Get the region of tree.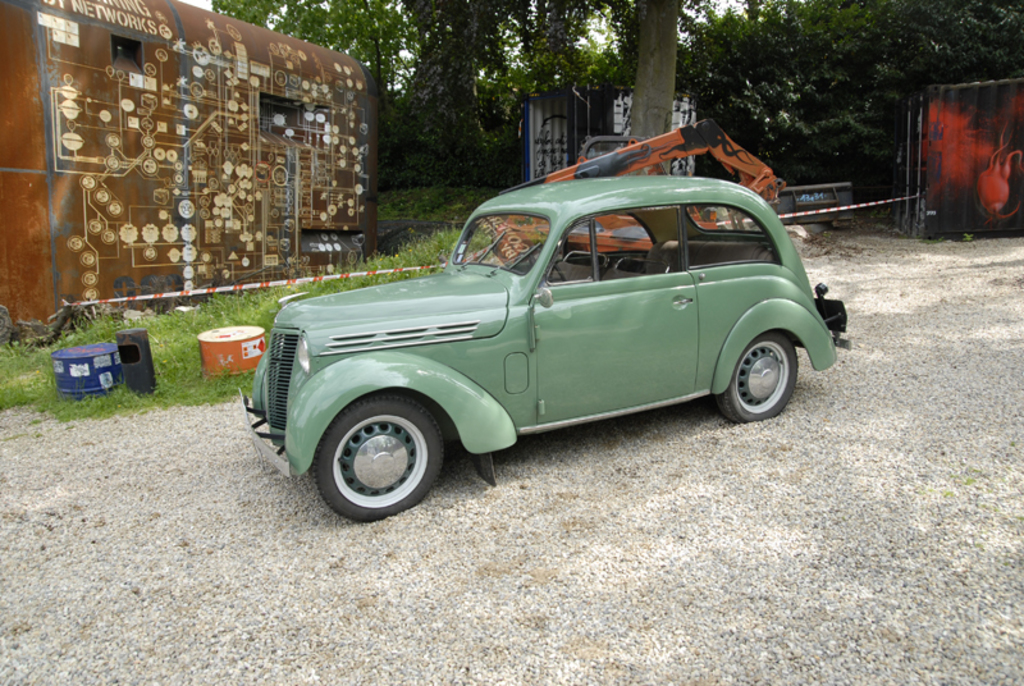
bbox=(210, 0, 444, 129).
